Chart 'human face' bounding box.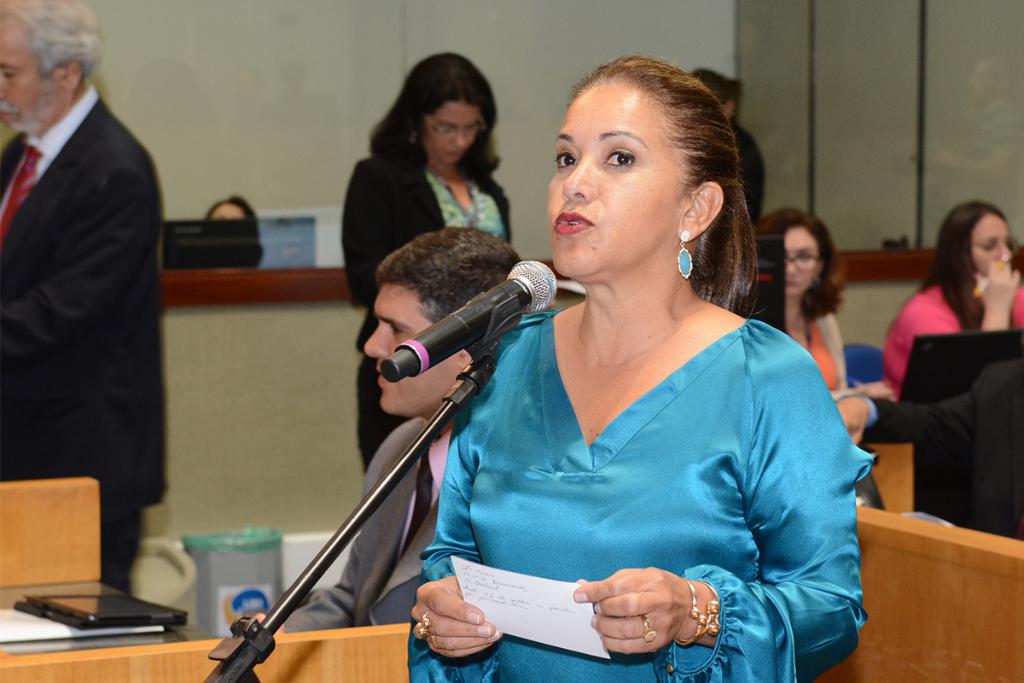
Charted: pyautogui.locateOnScreen(0, 23, 46, 129).
